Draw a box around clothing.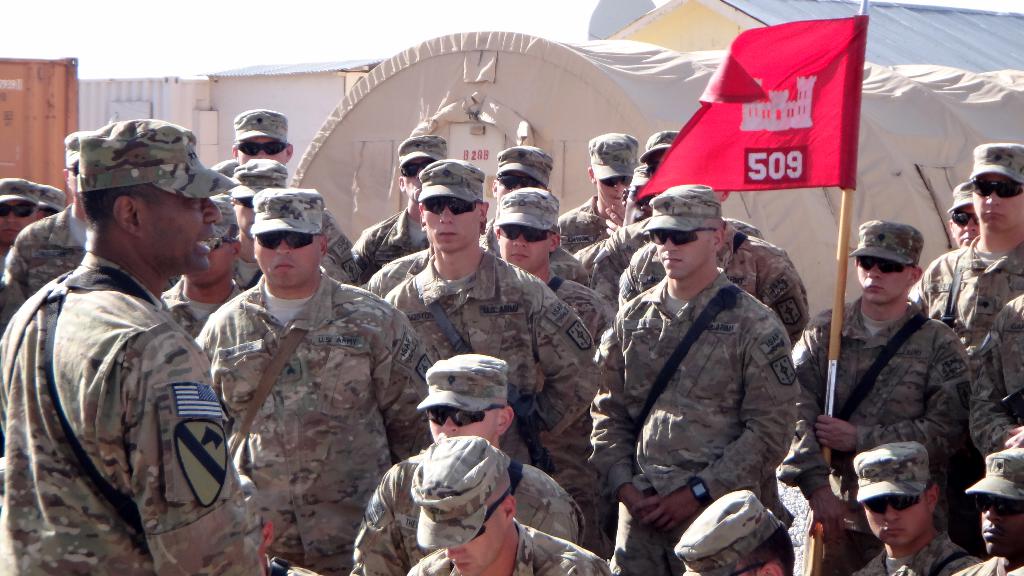
Rect(971, 289, 1023, 454).
